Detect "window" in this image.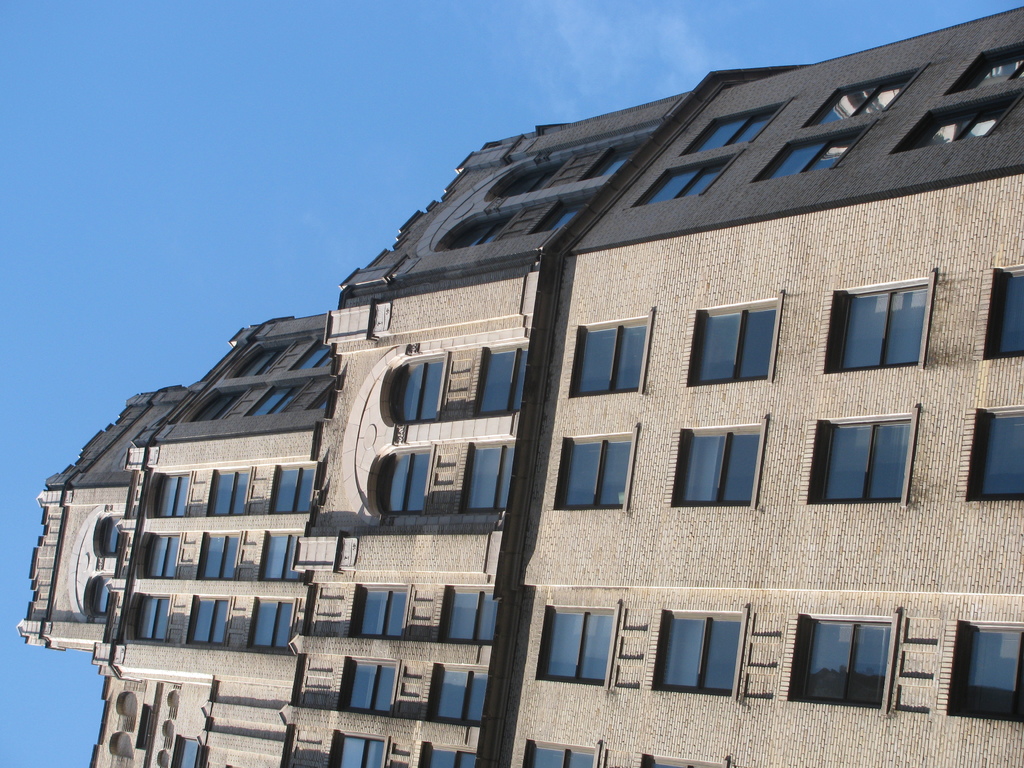
Detection: select_region(947, 620, 1023, 724).
